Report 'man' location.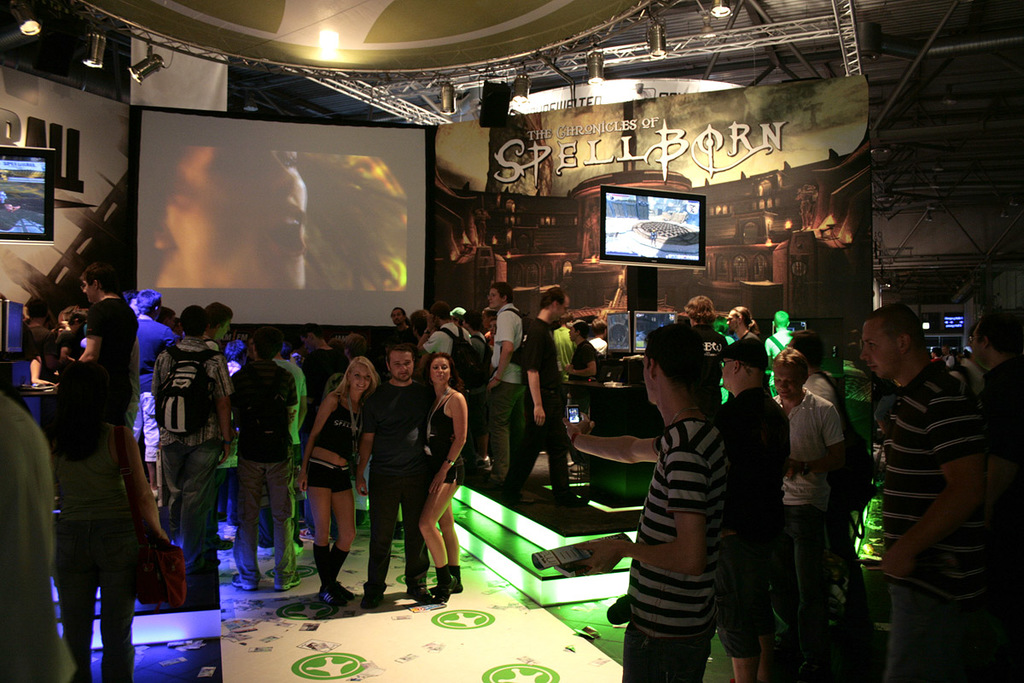
Report: l=782, t=330, r=836, b=406.
